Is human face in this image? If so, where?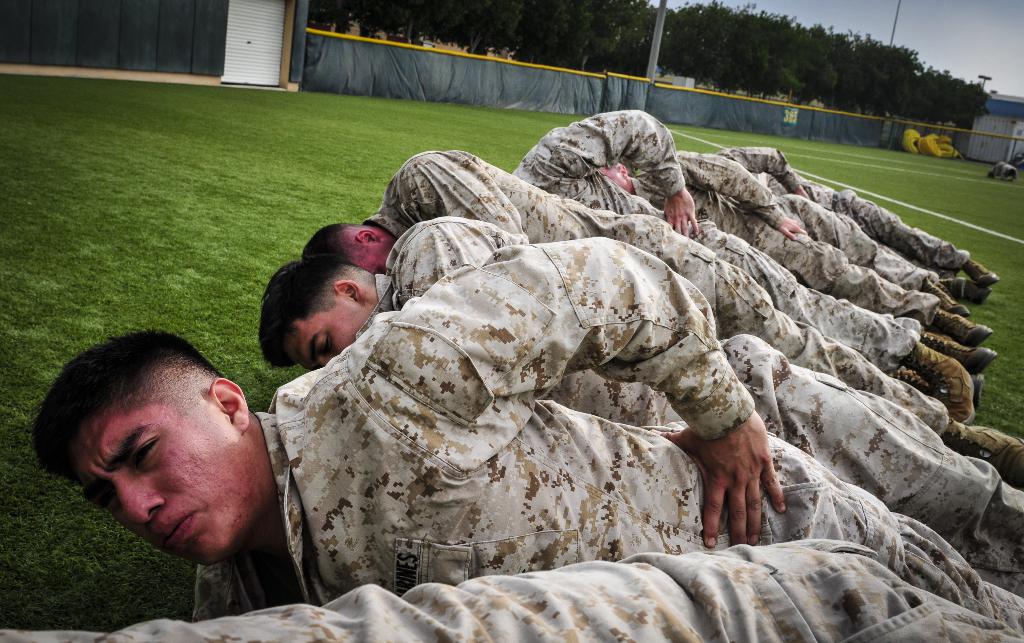
Yes, at {"x1": 285, "y1": 298, "x2": 370, "y2": 368}.
